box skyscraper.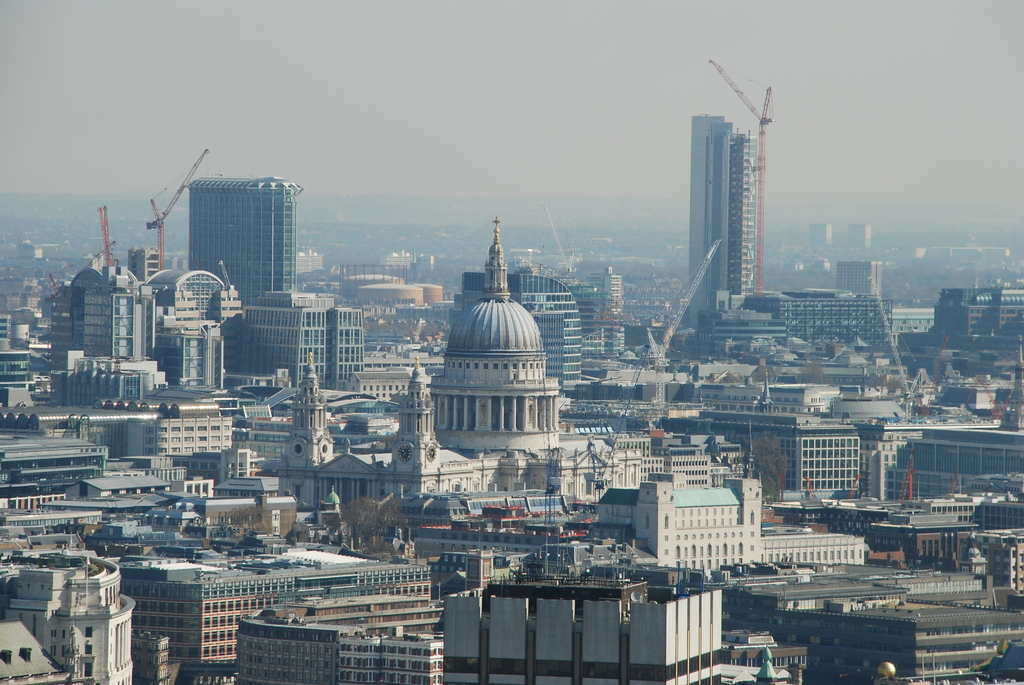
[682,79,797,324].
